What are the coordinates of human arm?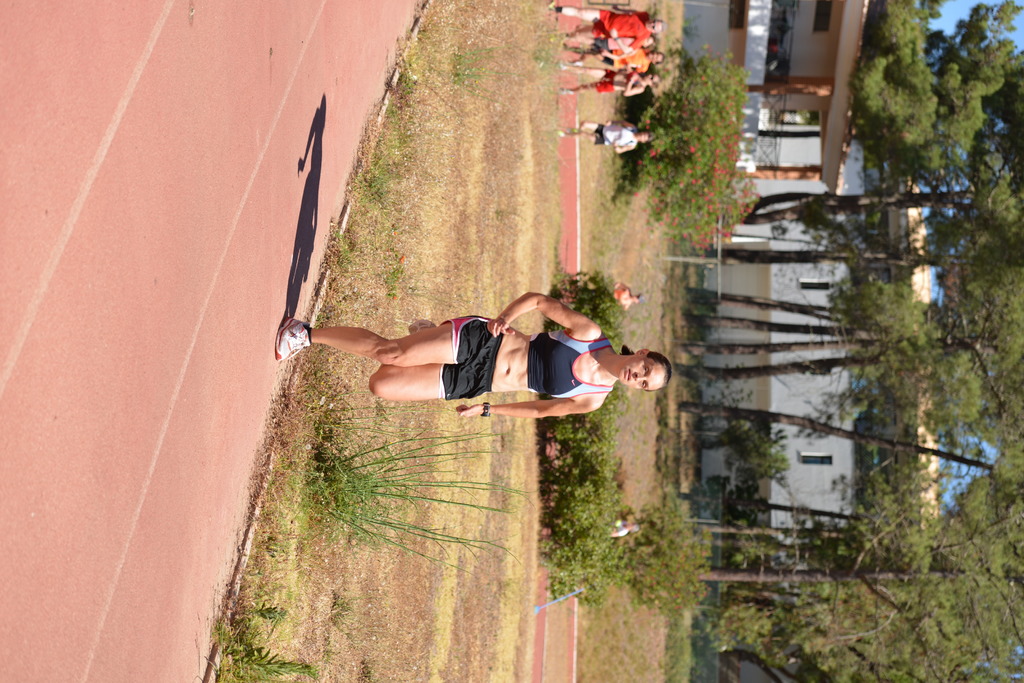
x1=605, y1=145, x2=637, y2=159.
